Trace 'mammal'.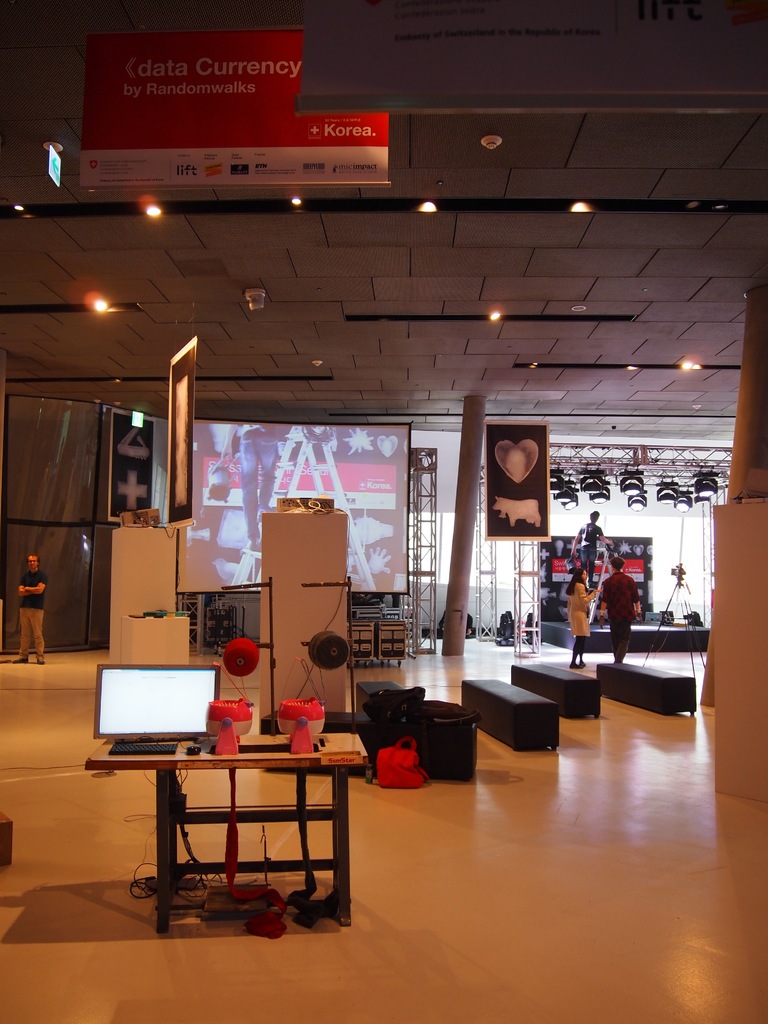
Traced to (x1=439, y1=609, x2=471, y2=644).
